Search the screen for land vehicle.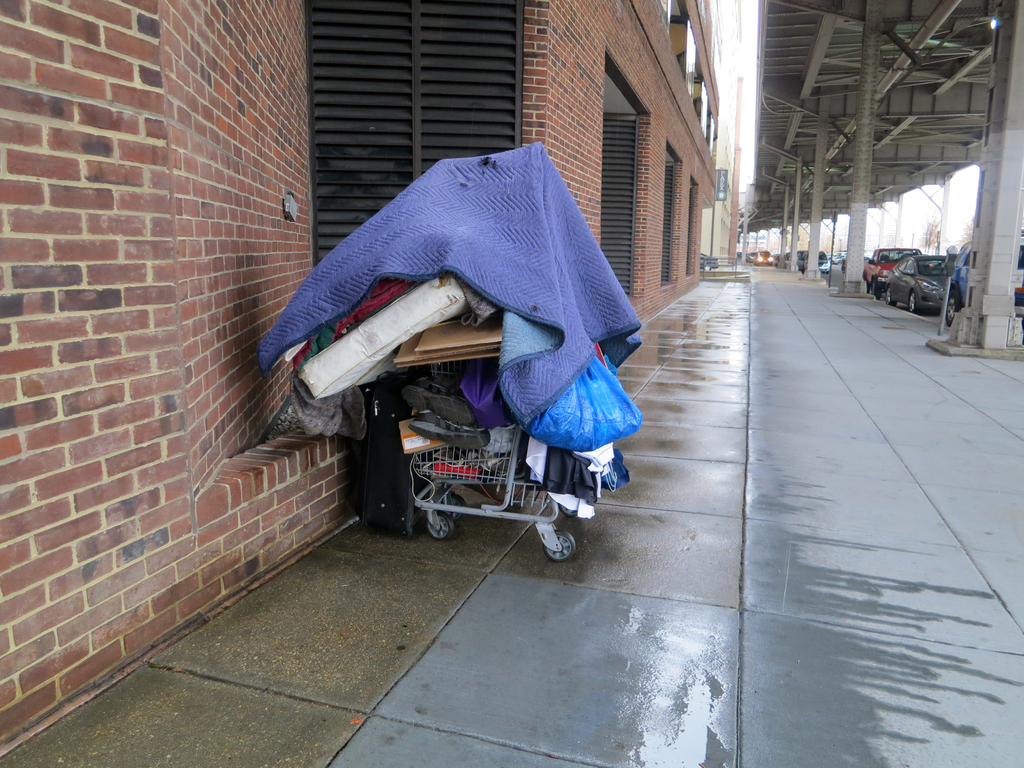
Found at box(803, 248, 832, 276).
